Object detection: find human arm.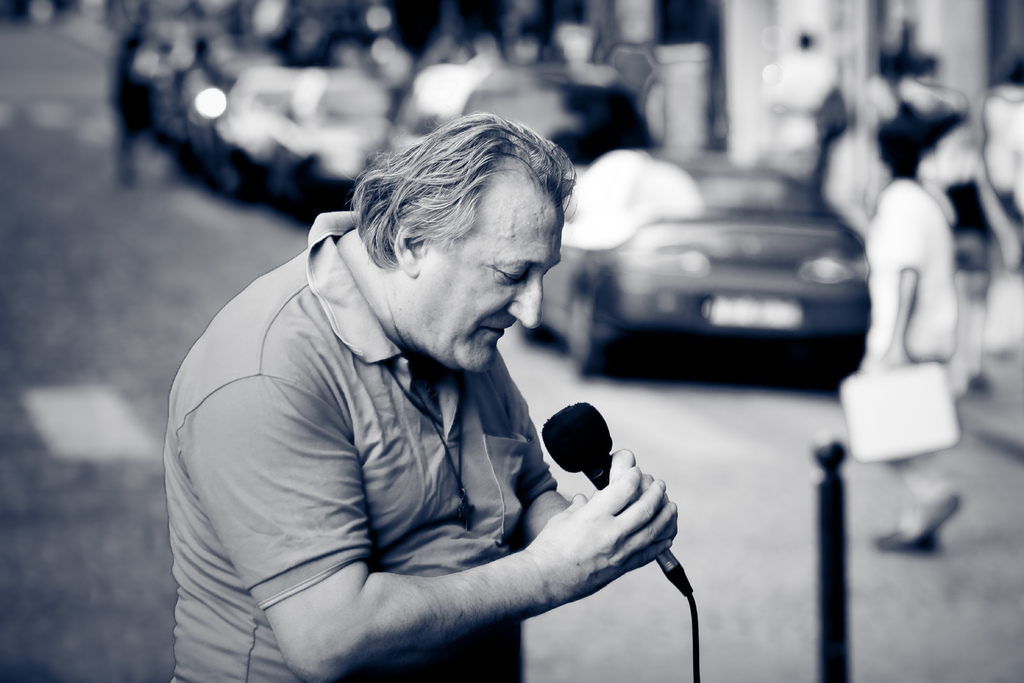
select_region(518, 420, 572, 551).
